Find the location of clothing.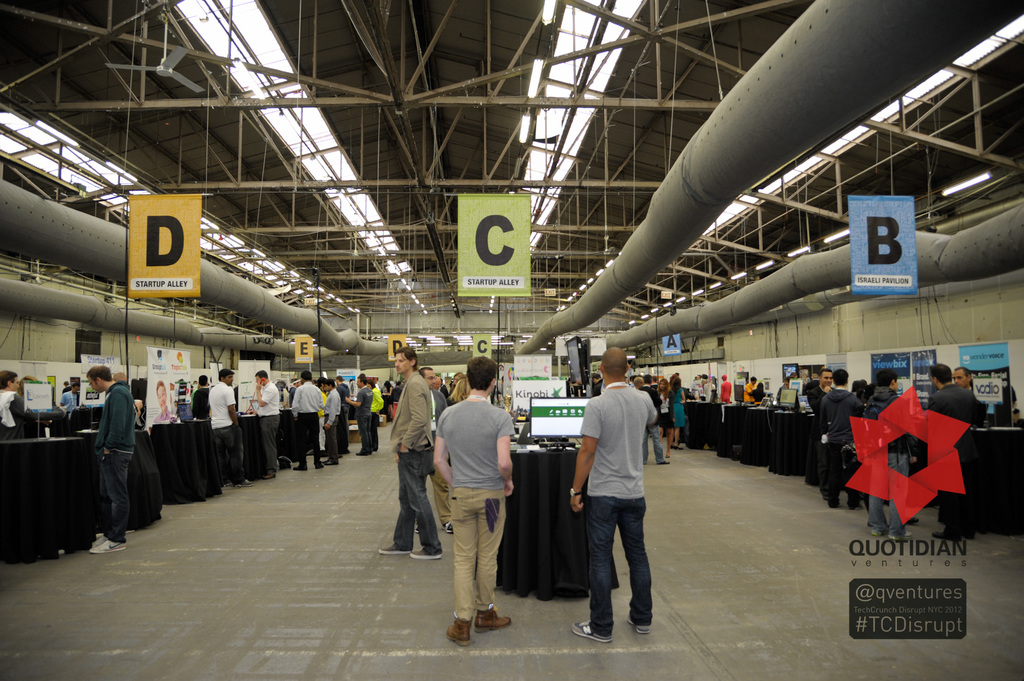
Location: {"x1": 640, "y1": 389, "x2": 661, "y2": 466}.
